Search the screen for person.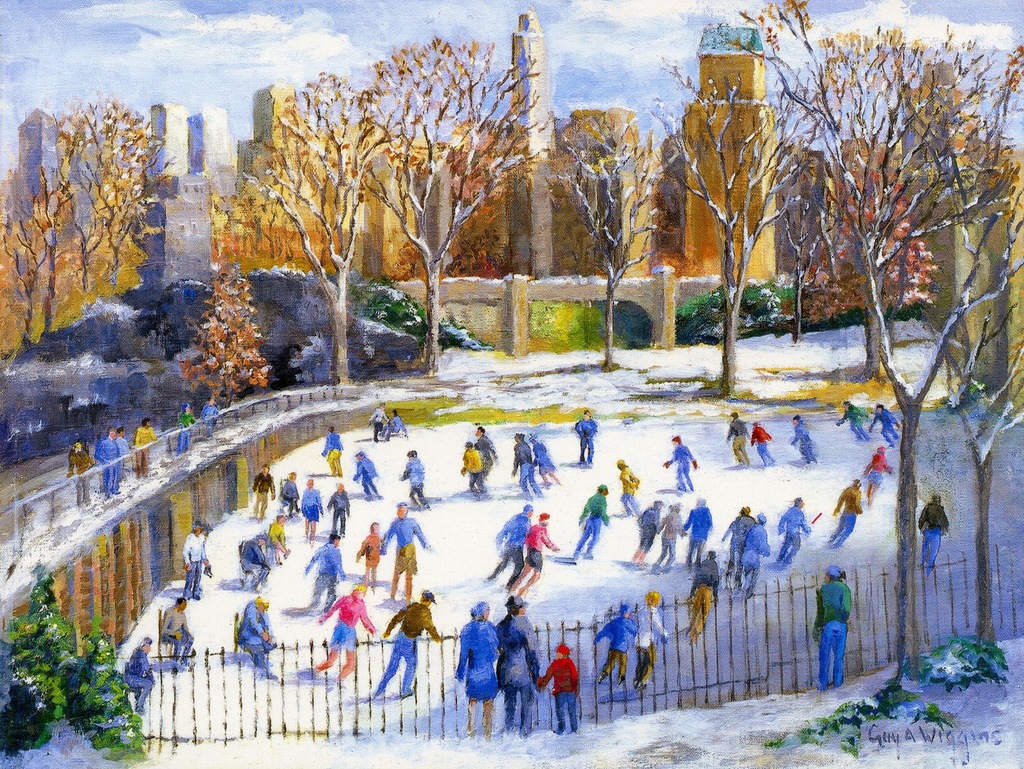
Found at x1=850 y1=447 x2=894 y2=513.
